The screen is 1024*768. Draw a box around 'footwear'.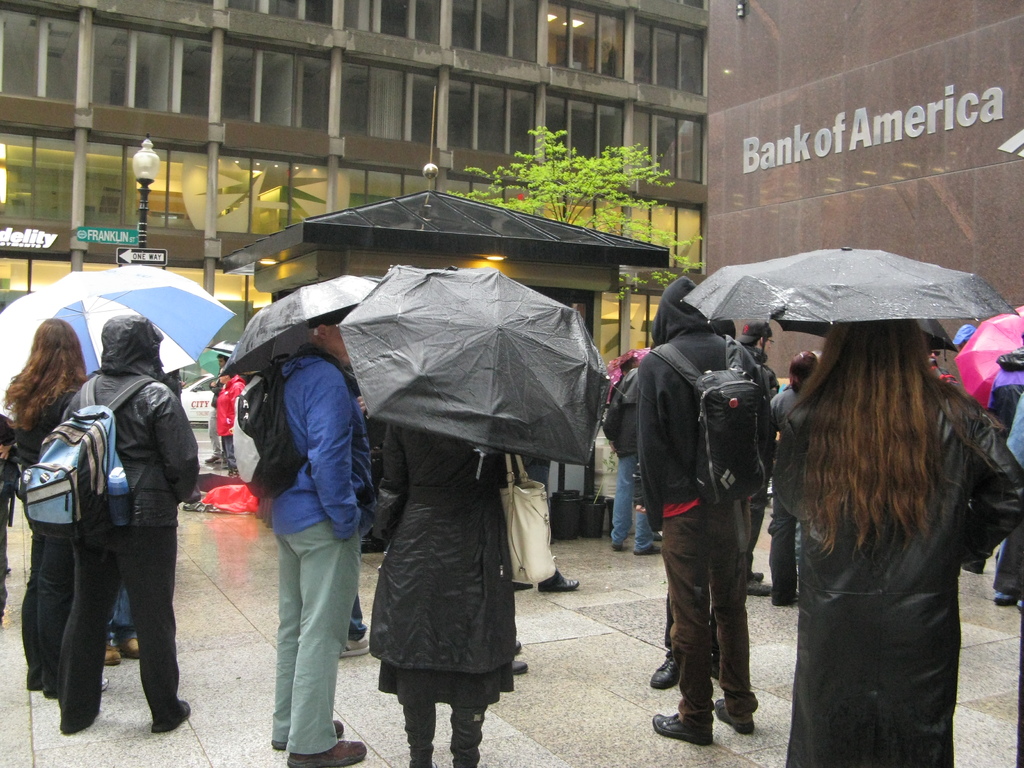
(left=107, top=640, right=117, bottom=665).
